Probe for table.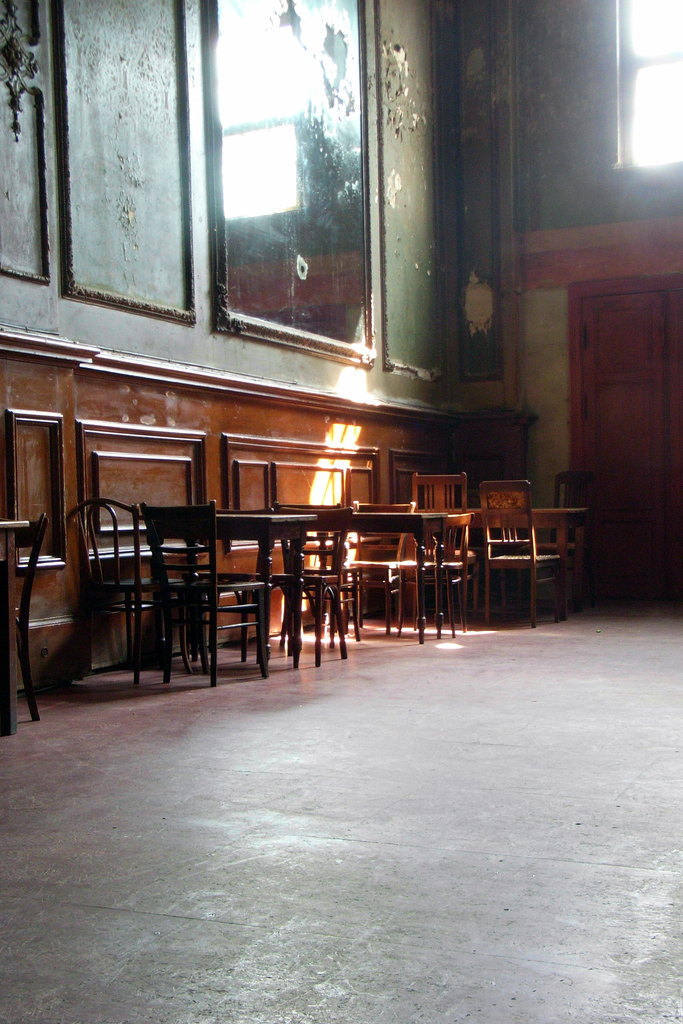
Probe result: 149:511:320:676.
